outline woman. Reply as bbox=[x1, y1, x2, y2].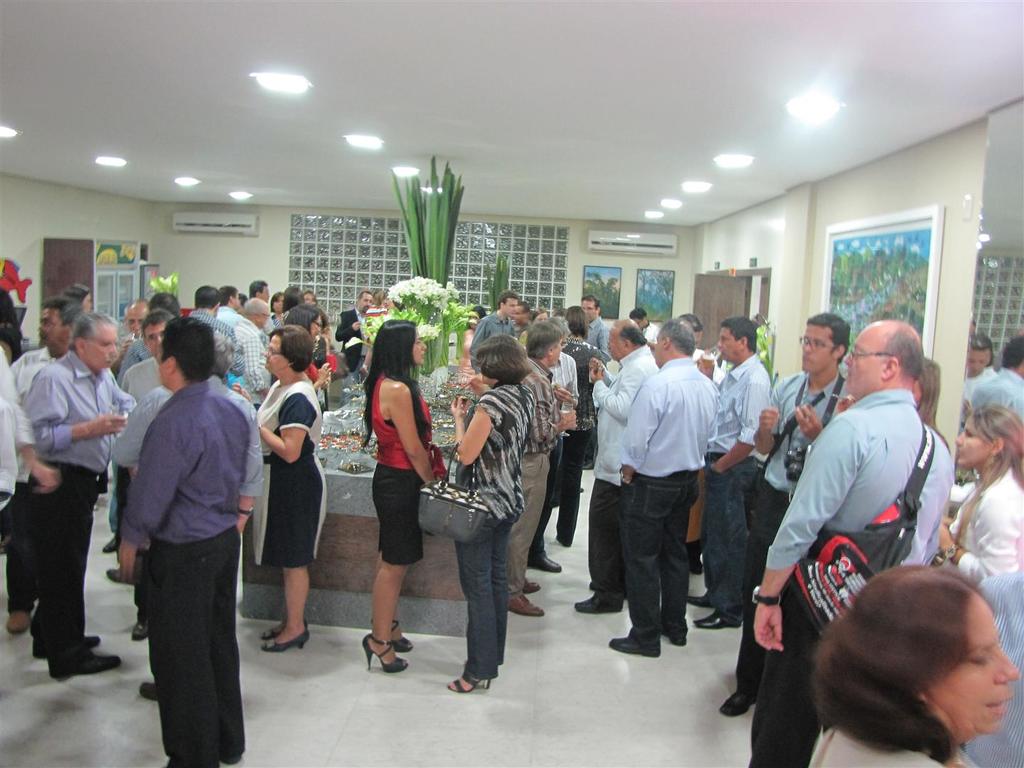
bbox=[563, 306, 607, 545].
